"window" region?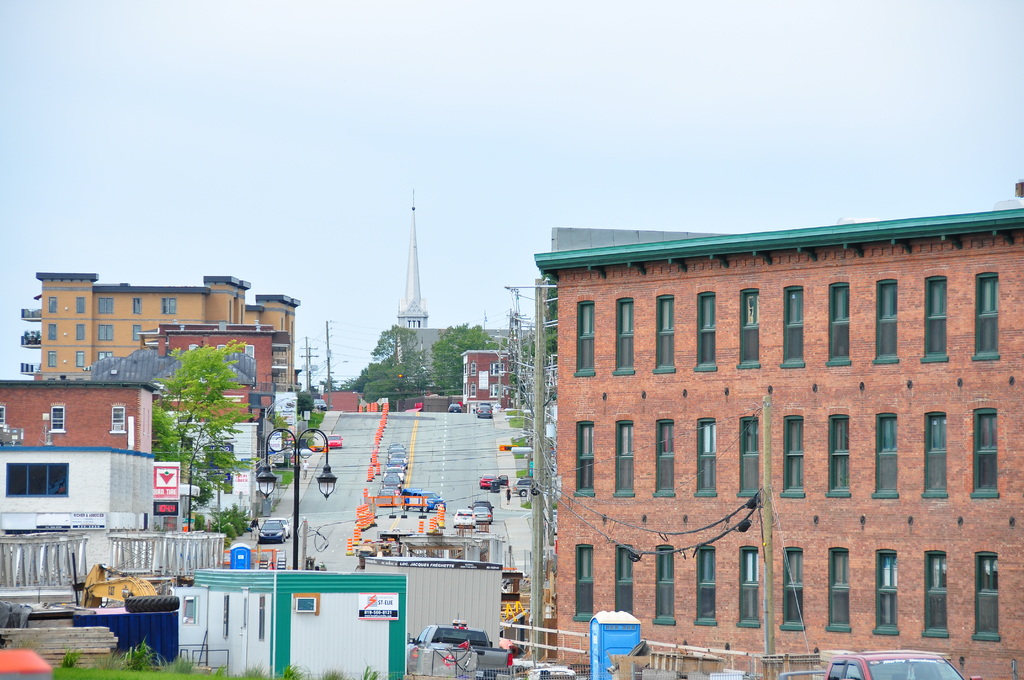
select_region(657, 545, 672, 617)
